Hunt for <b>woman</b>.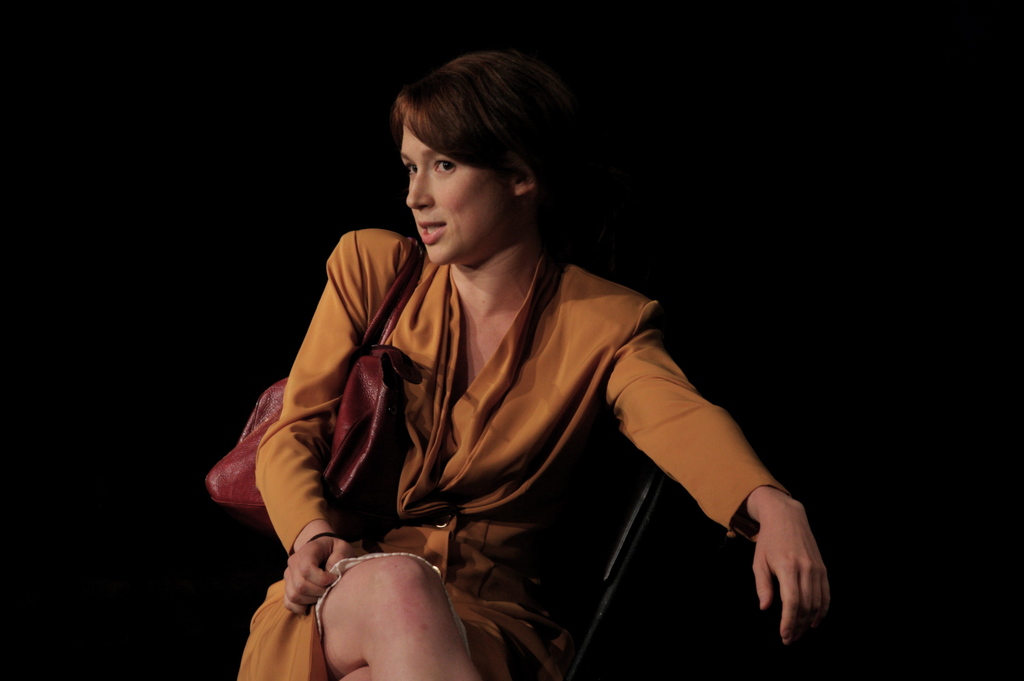
Hunted down at <bbox>216, 51, 816, 668</bbox>.
